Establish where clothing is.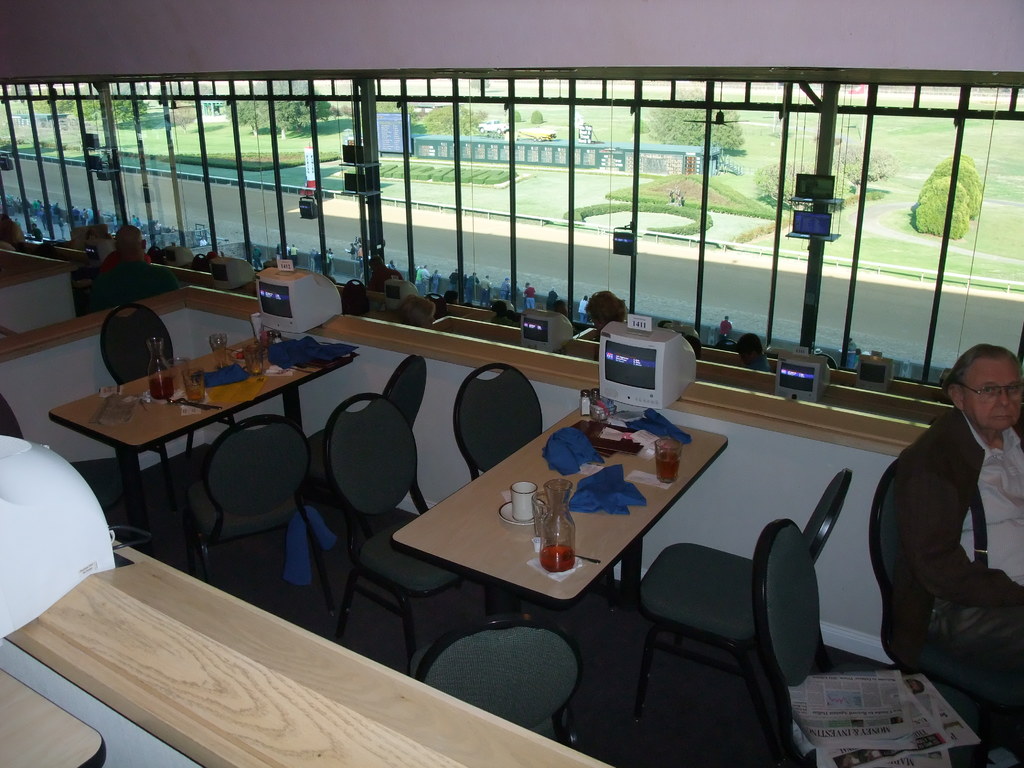
Established at <bbox>349, 242, 358, 259</bbox>.
